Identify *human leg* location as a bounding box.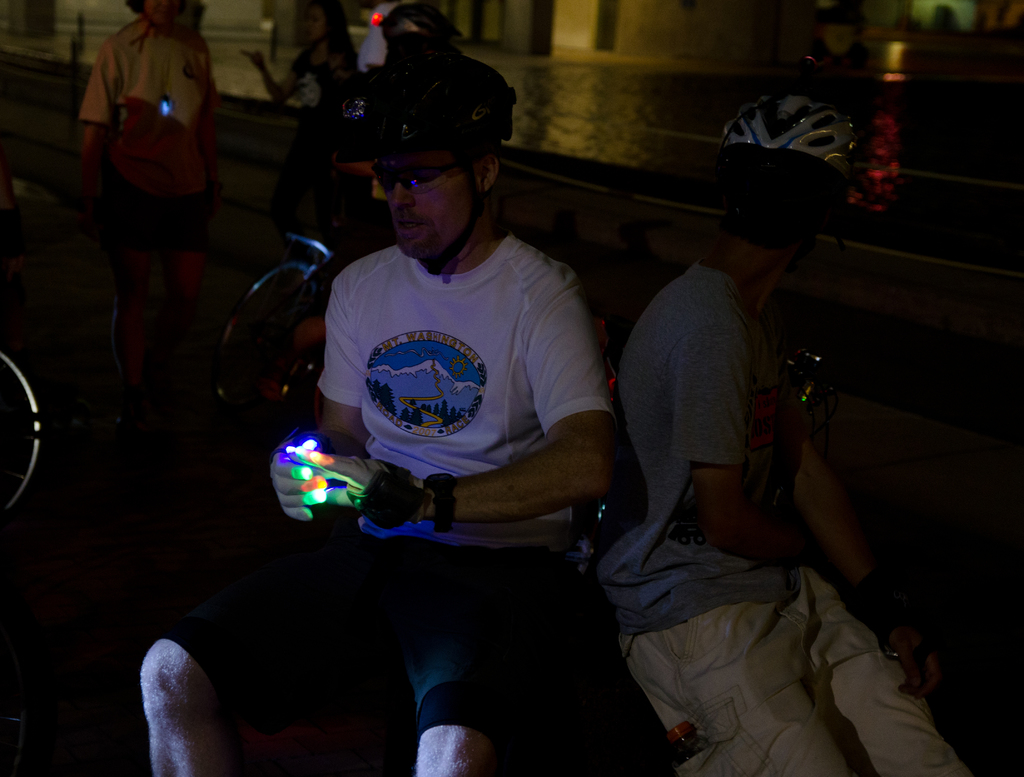
bbox=[414, 723, 509, 776].
